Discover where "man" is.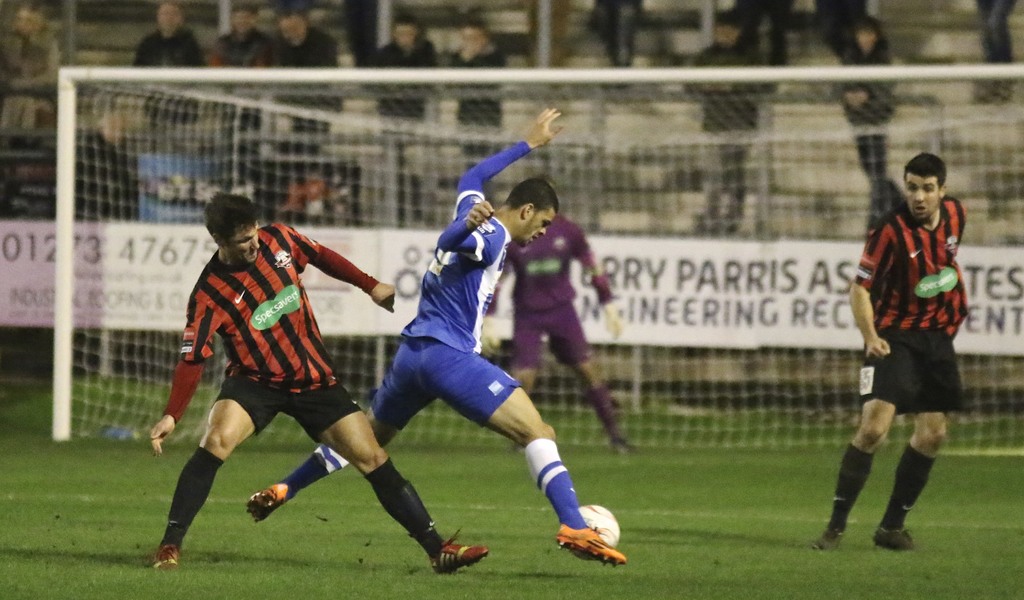
Discovered at (688, 19, 777, 225).
